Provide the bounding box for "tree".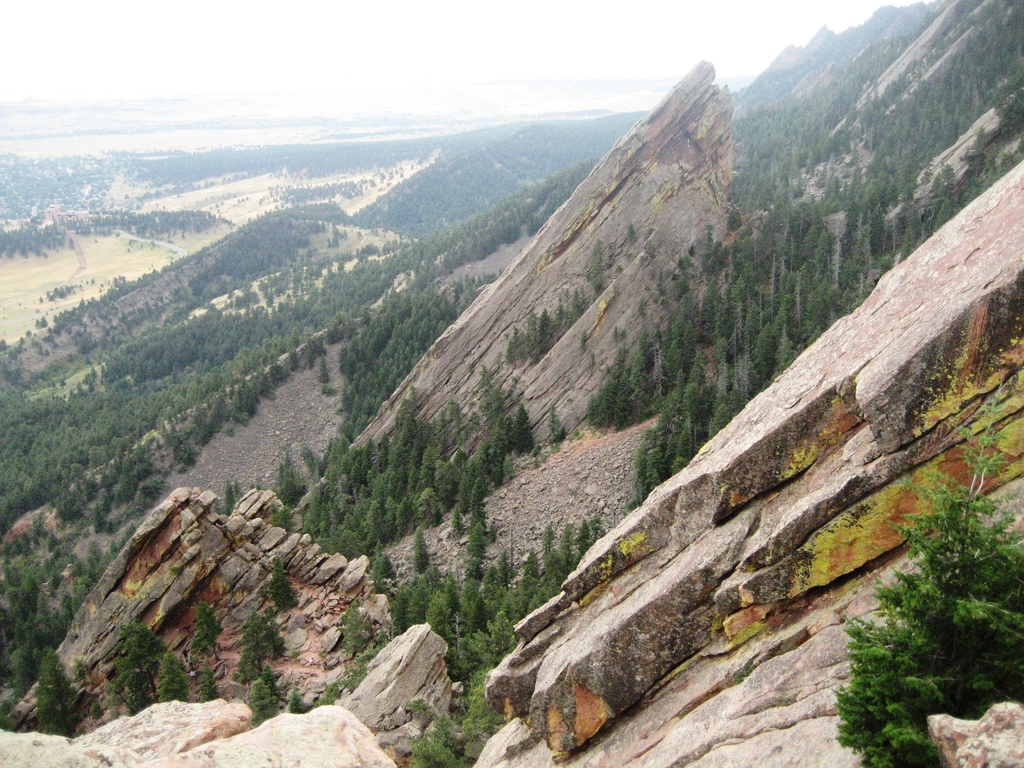
(33,648,95,733).
